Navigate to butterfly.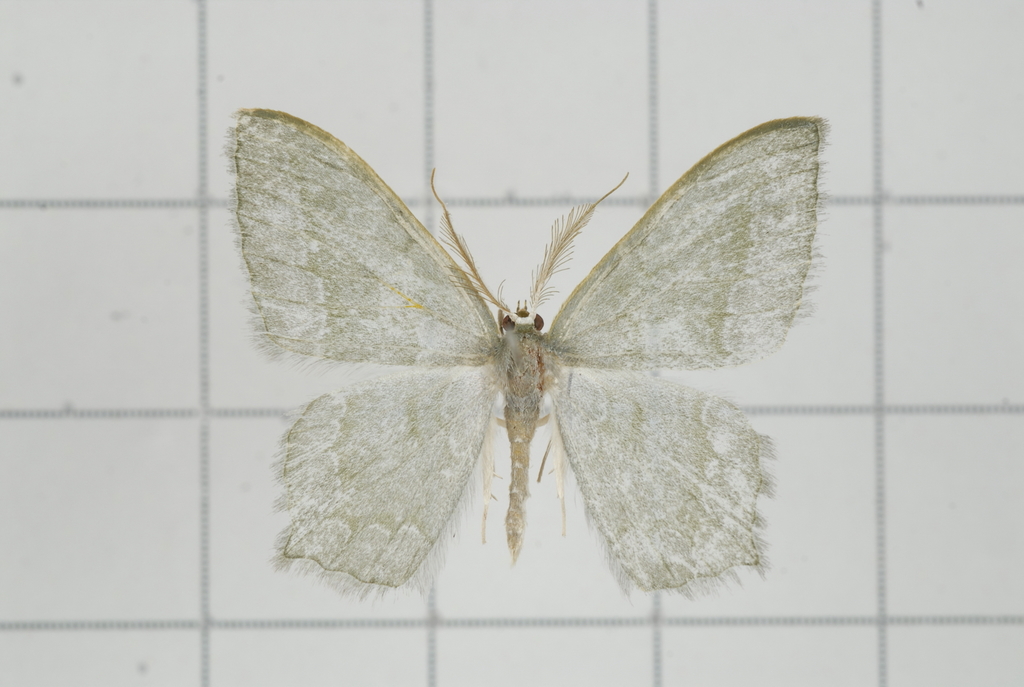
Navigation target: {"x1": 219, "y1": 108, "x2": 834, "y2": 606}.
